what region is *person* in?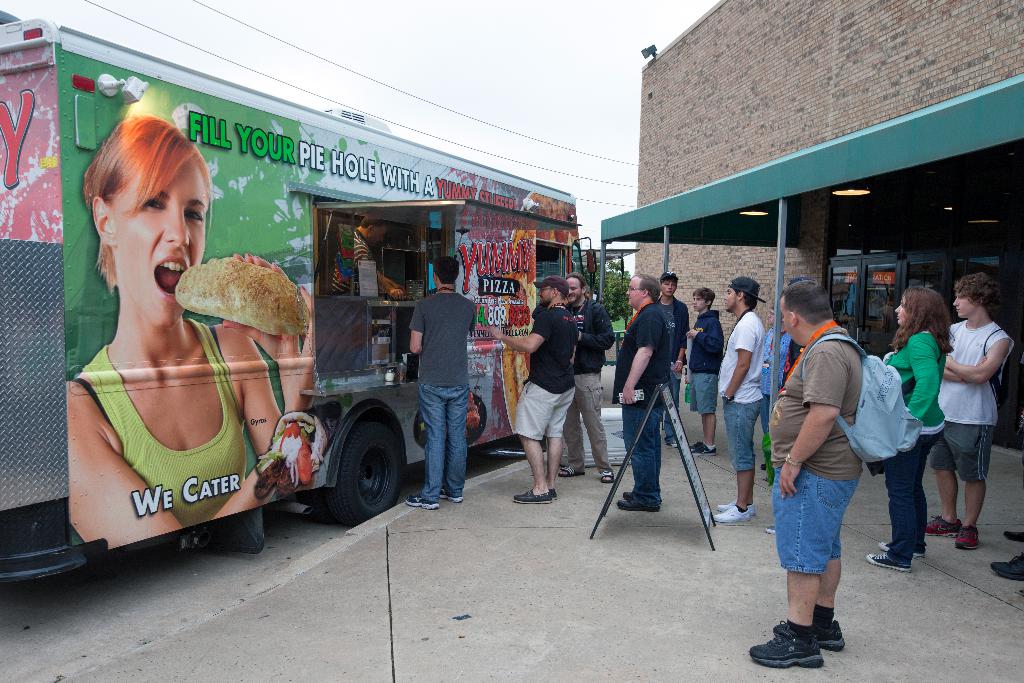
crop(404, 256, 477, 509).
